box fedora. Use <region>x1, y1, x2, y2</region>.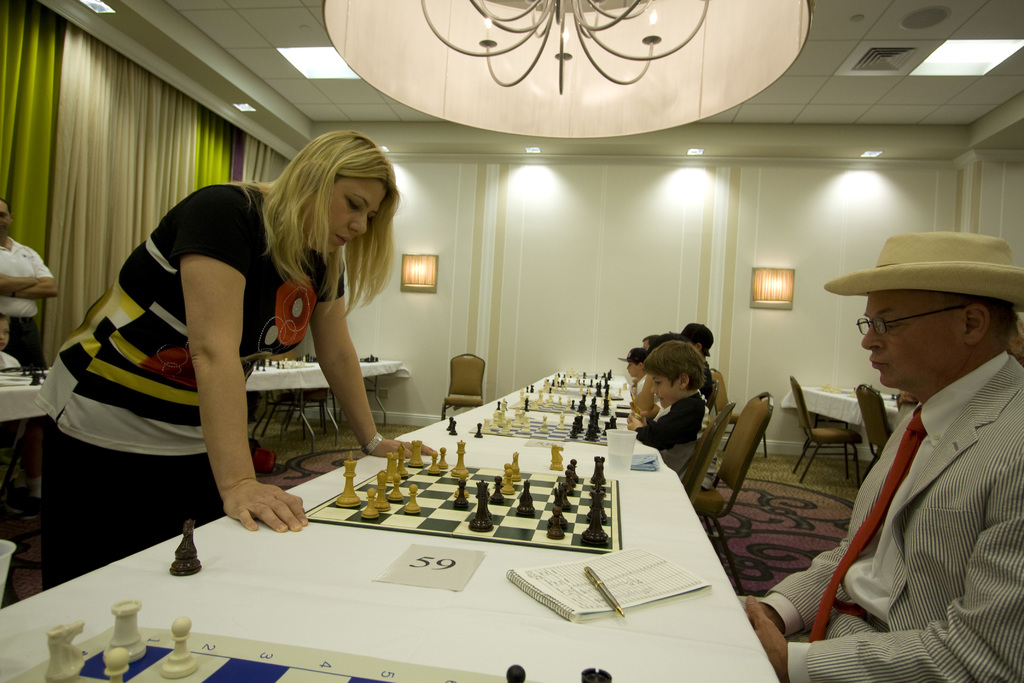
<region>824, 235, 1023, 309</region>.
